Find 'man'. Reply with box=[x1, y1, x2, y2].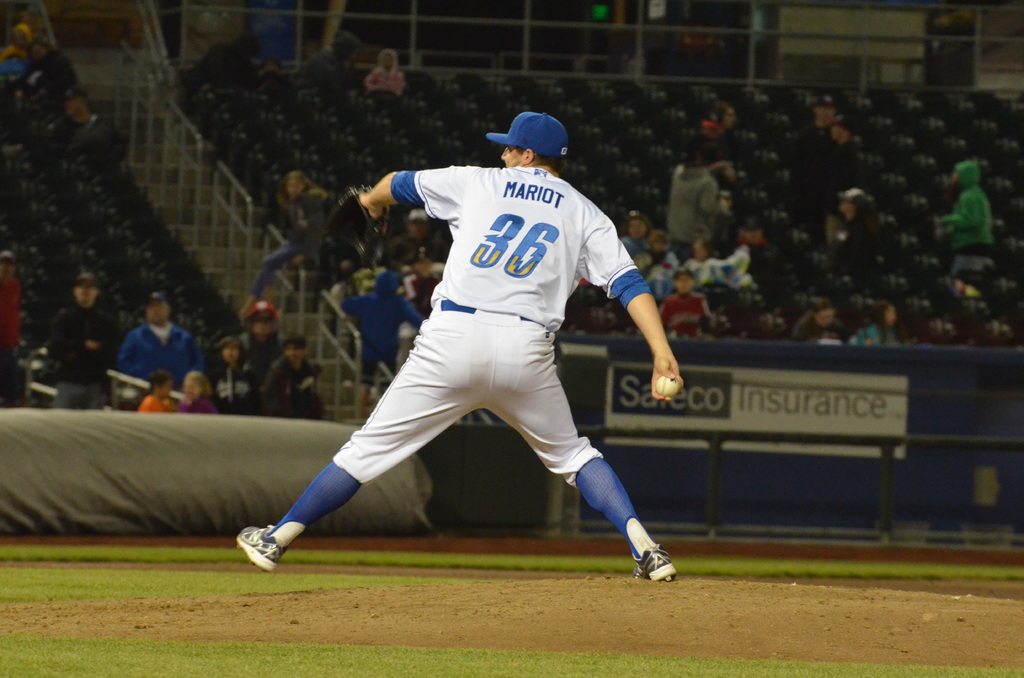
box=[234, 297, 297, 387].
